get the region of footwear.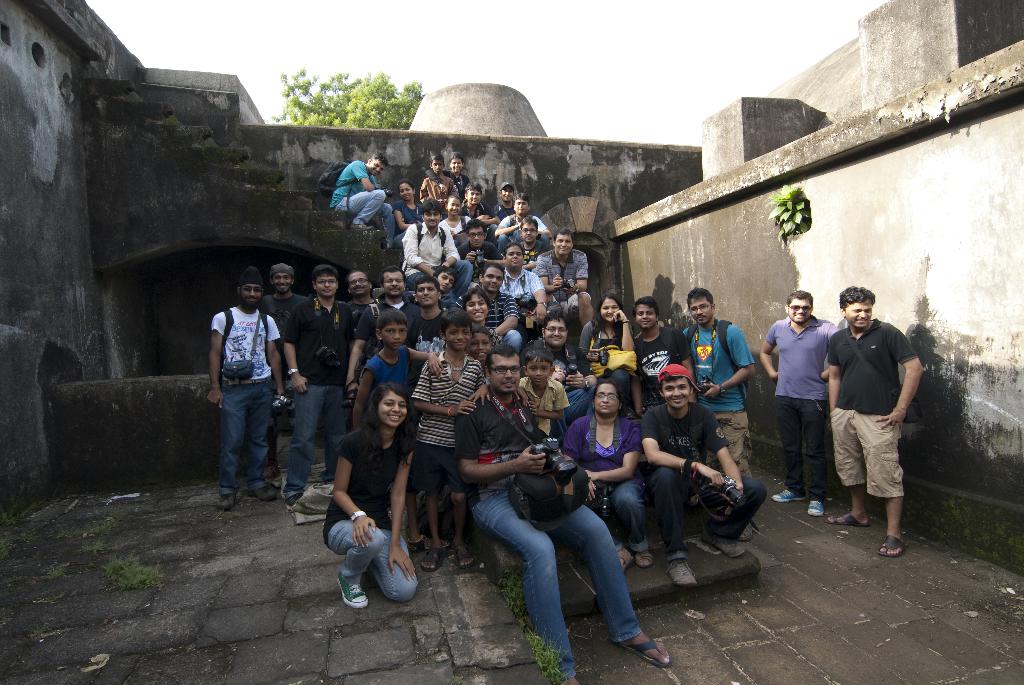
[left=701, top=530, right=747, bottom=559].
